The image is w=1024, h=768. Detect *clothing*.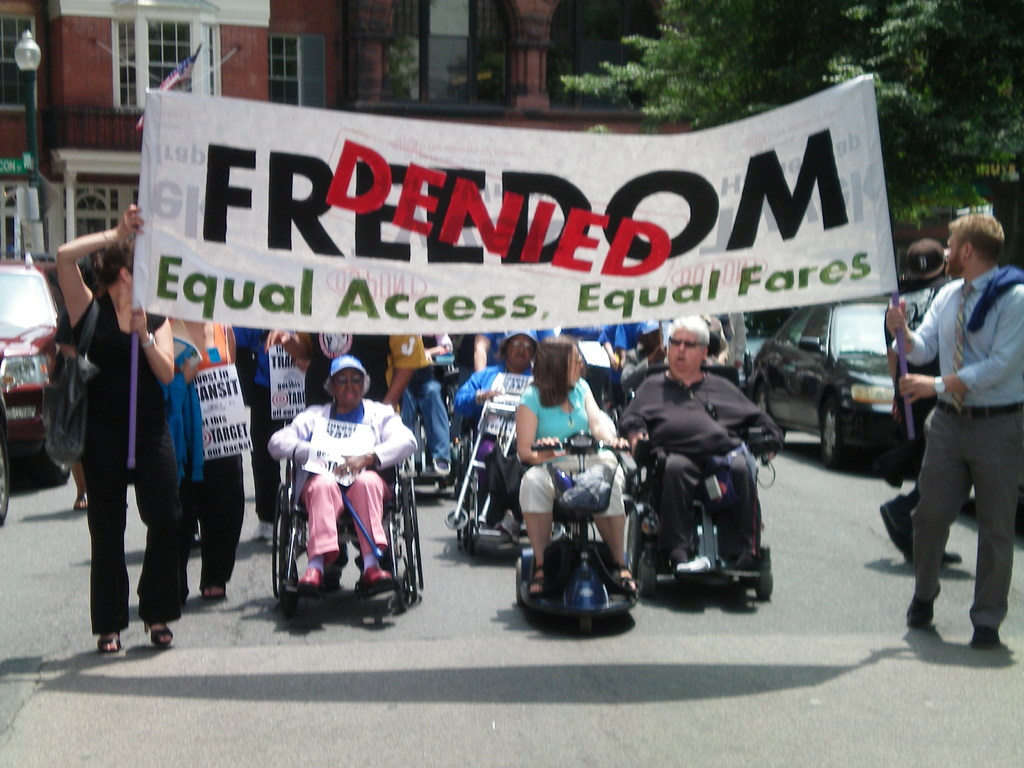
Detection: box(620, 368, 787, 568).
